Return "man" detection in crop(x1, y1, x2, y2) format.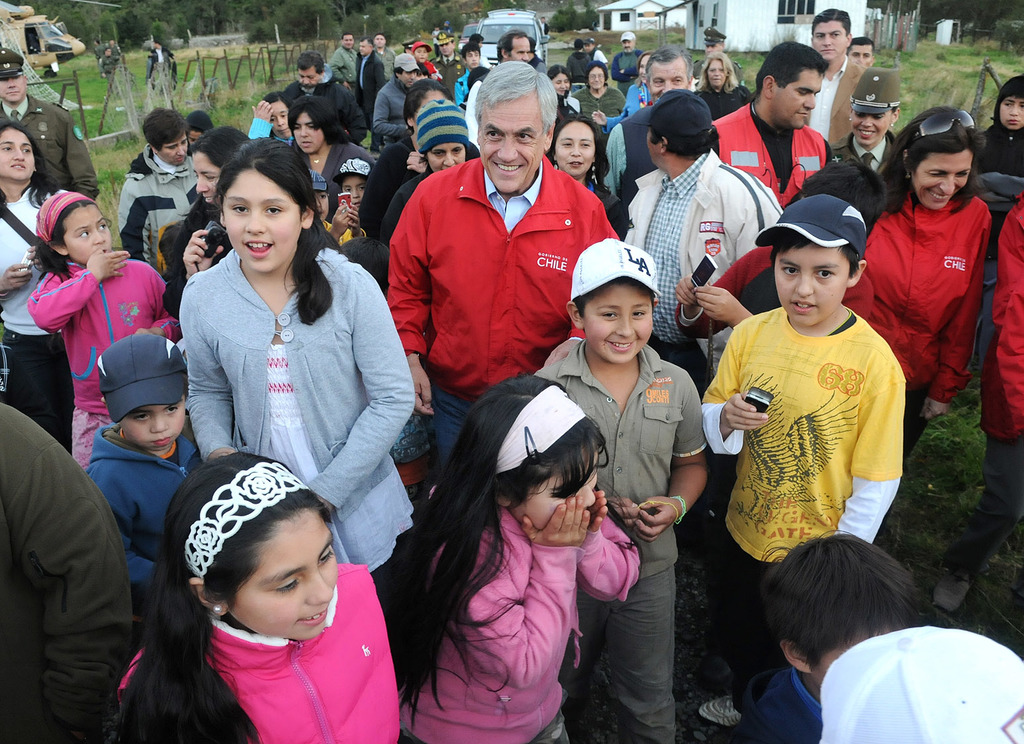
crop(355, 76, 456, 240).
